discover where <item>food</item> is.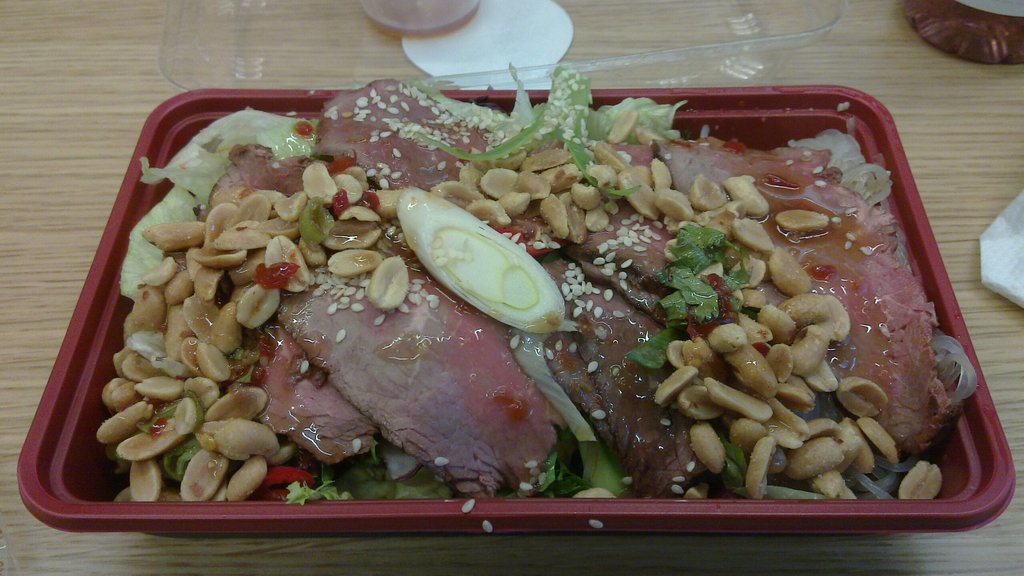
Discovered at 49:82:973:513.
